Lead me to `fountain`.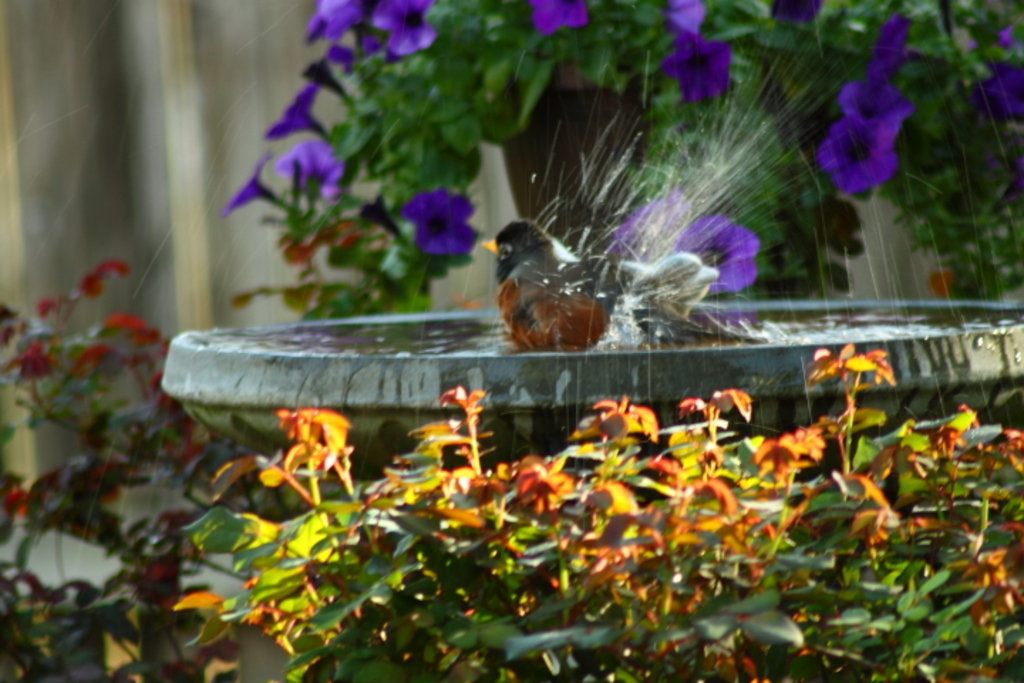
Lead to rect(164, 307, 1021, 662).
